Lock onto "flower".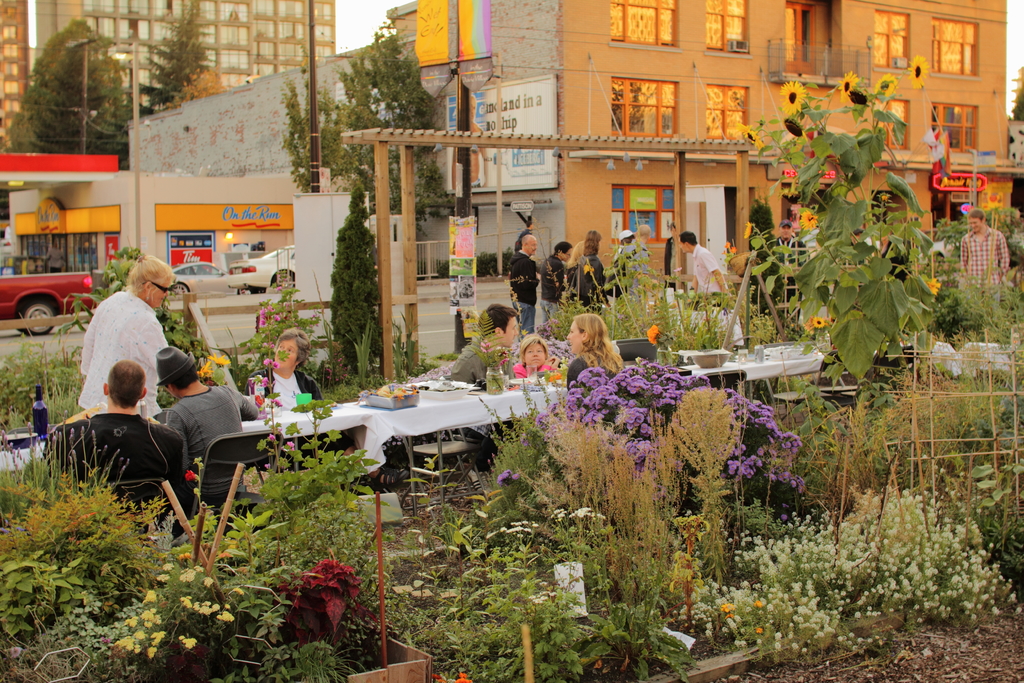
Locked: <region>800, 210, 826, 227</region>.
